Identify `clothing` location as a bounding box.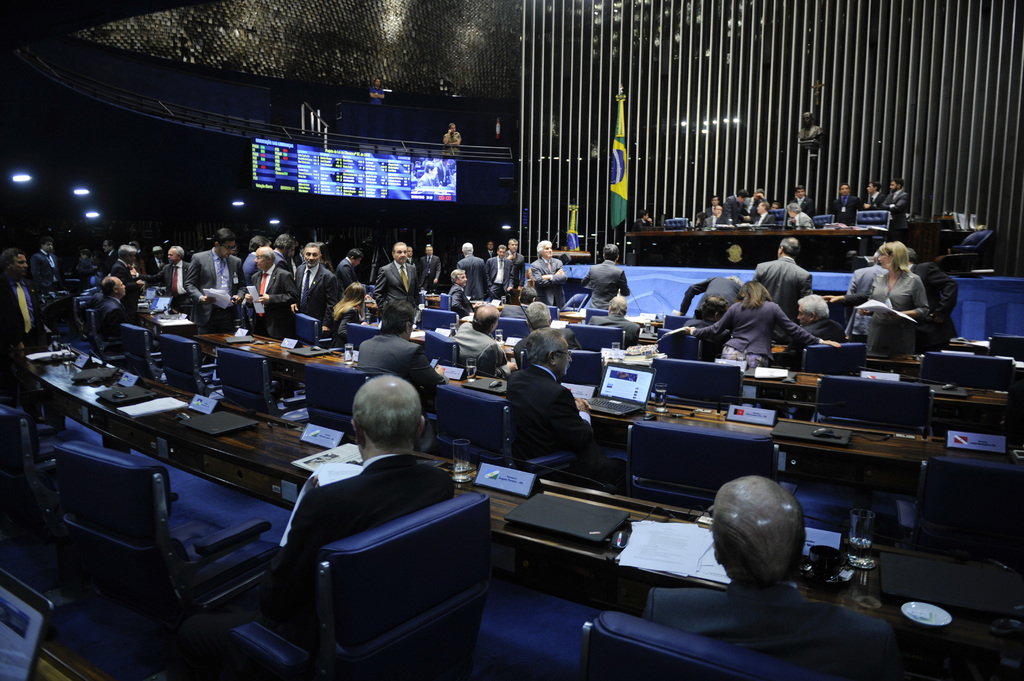
514 321 583 346.
